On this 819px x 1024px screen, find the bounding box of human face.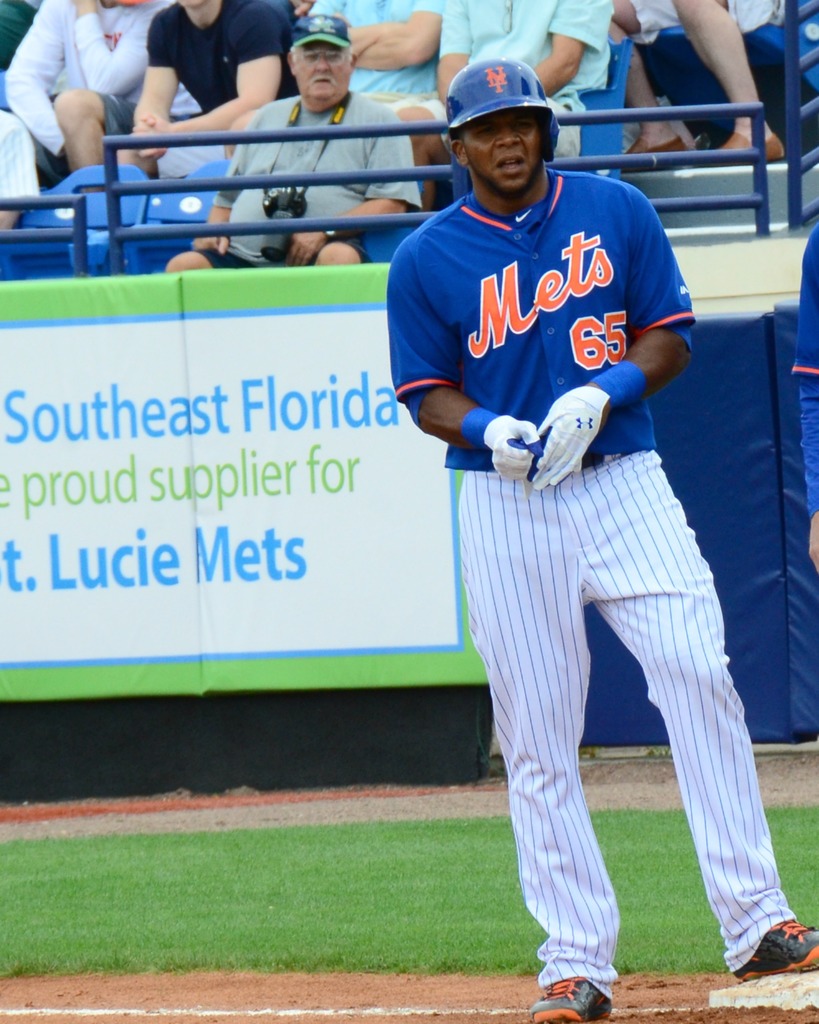
Bounding box: Rect(465, 112, 543, 194).
